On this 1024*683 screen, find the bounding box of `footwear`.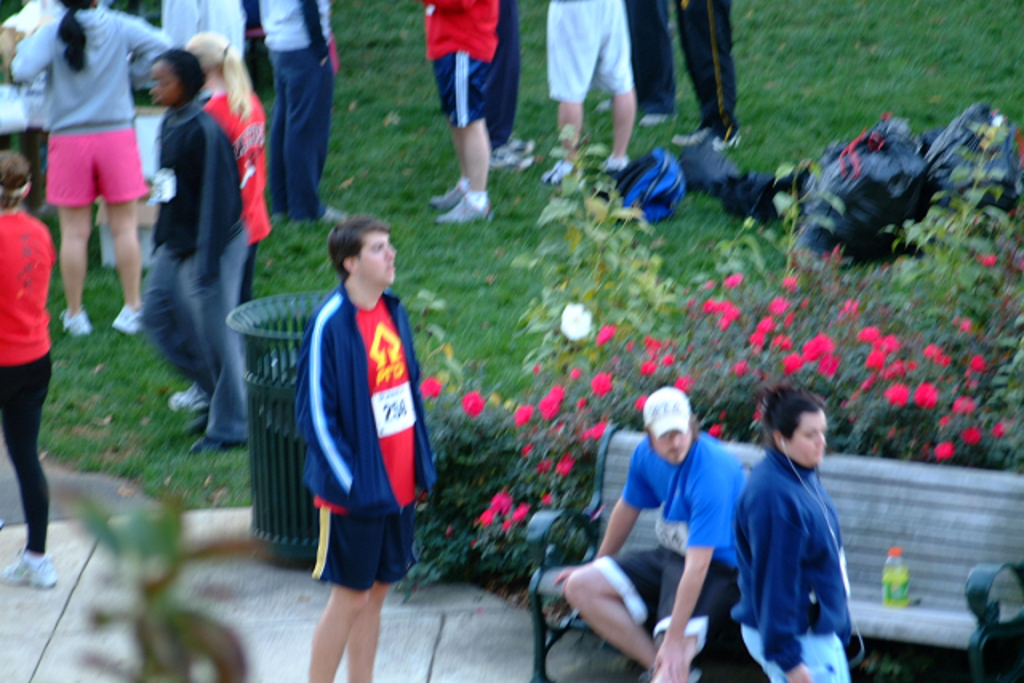
Bounding box: locate(69, 309, 99, 336).
